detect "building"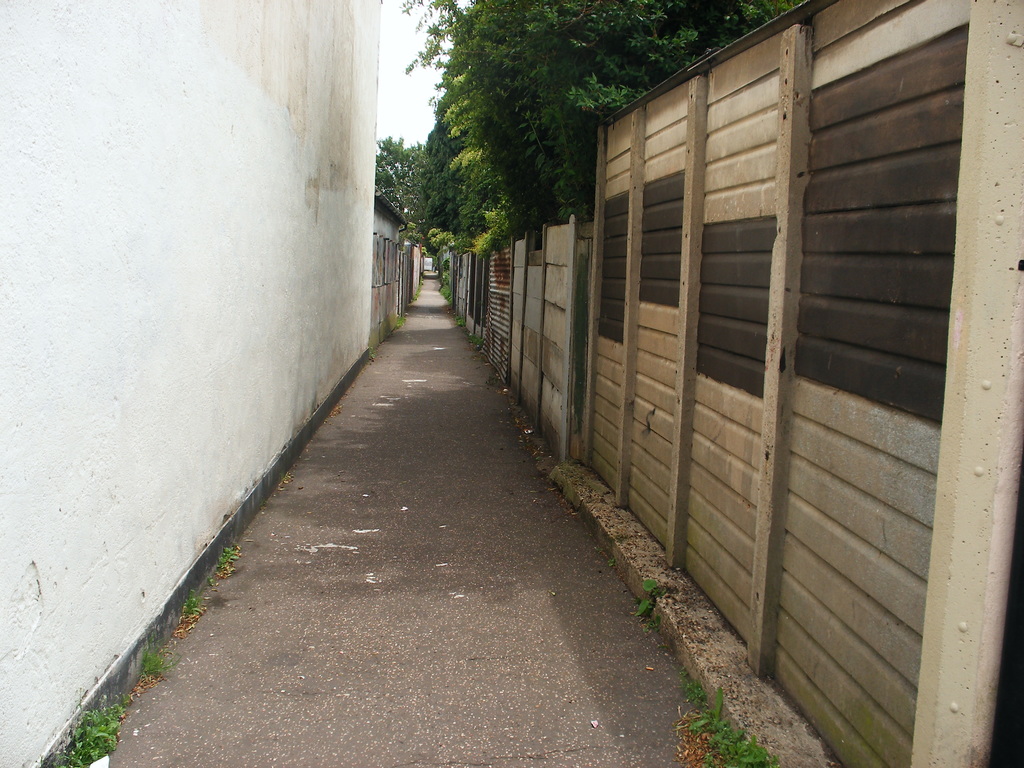
[x1=0, y1=0, x2=425, y2=767]
